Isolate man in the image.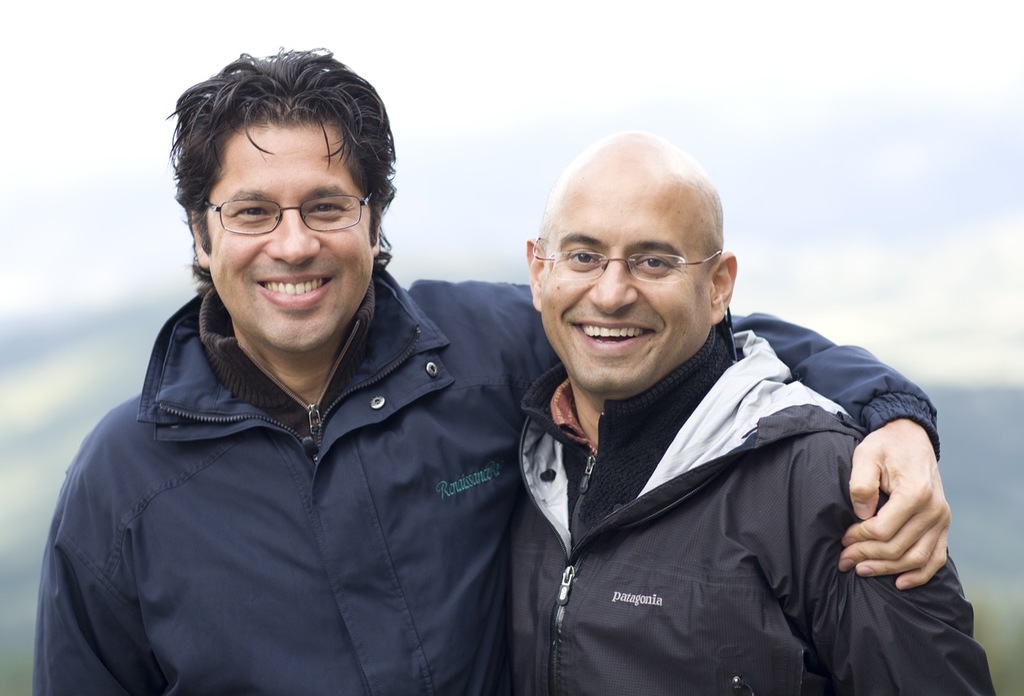
Isolated region: pyautogui.locateOnScreen(30, 45, 953, 695).
